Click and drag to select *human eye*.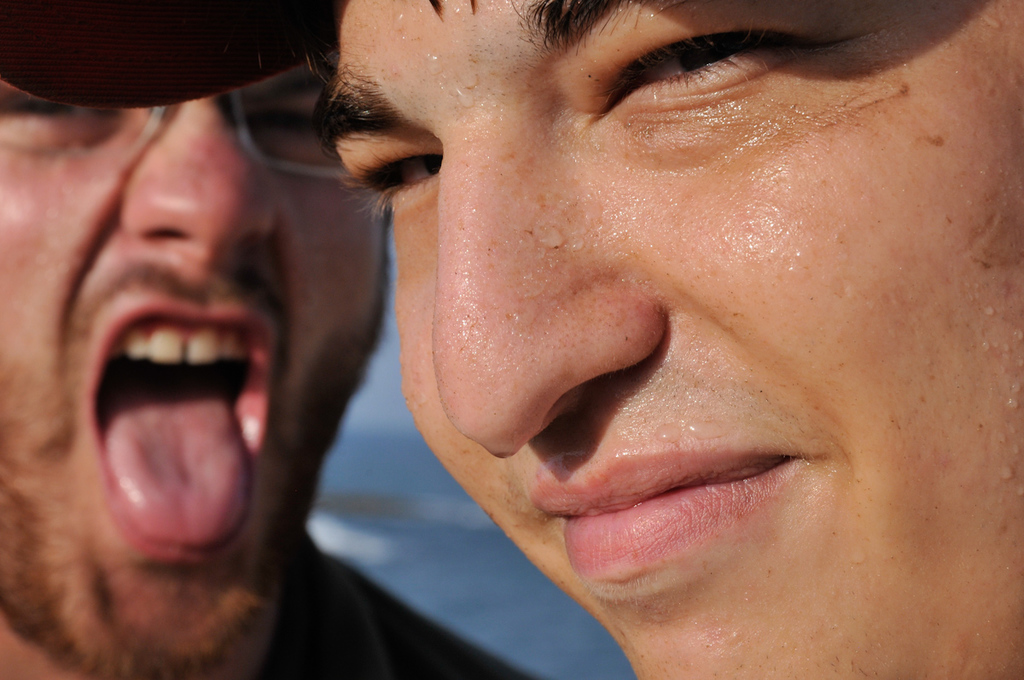
Selection: <box>346,143,445,211</box>.
